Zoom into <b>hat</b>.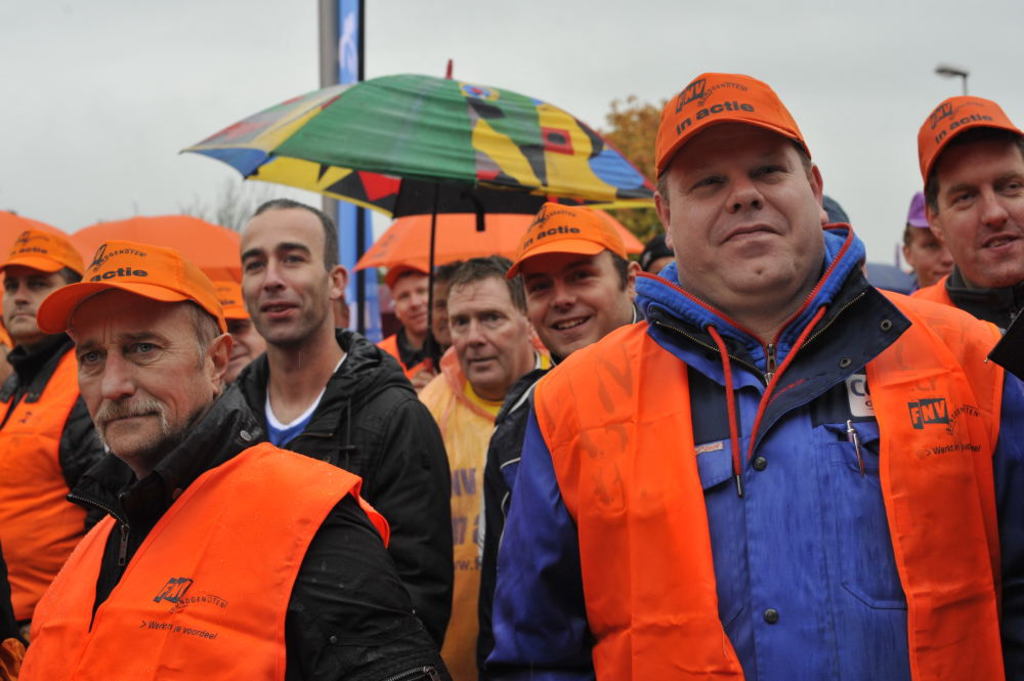
Zoom target: (504, 200, 626, 282).
